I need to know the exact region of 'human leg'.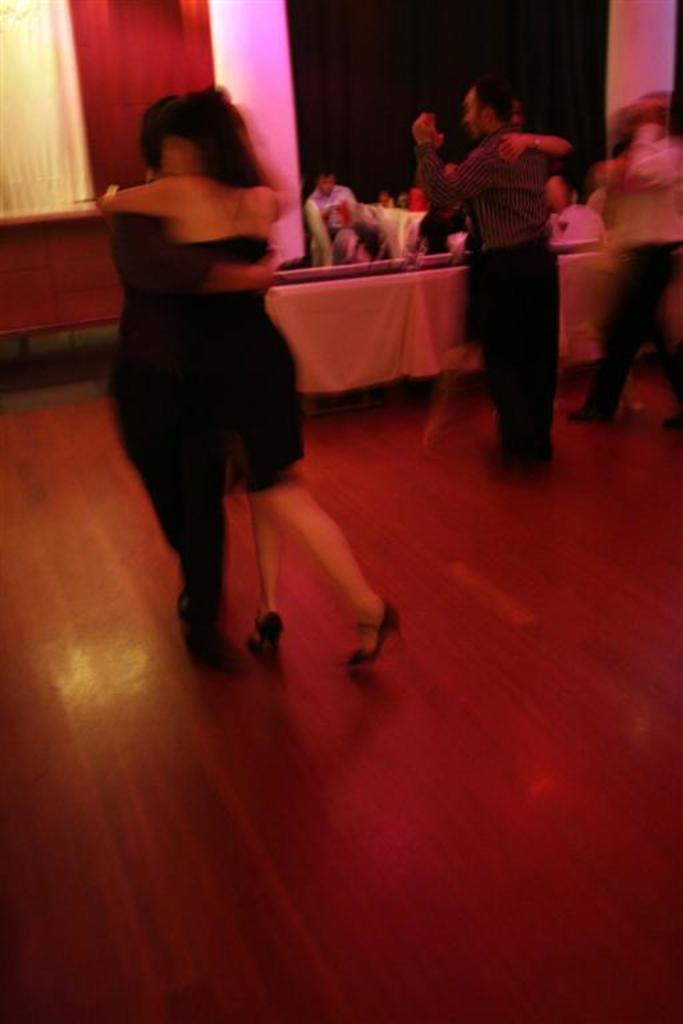
Region: detection(495, 257, 552, 460).
